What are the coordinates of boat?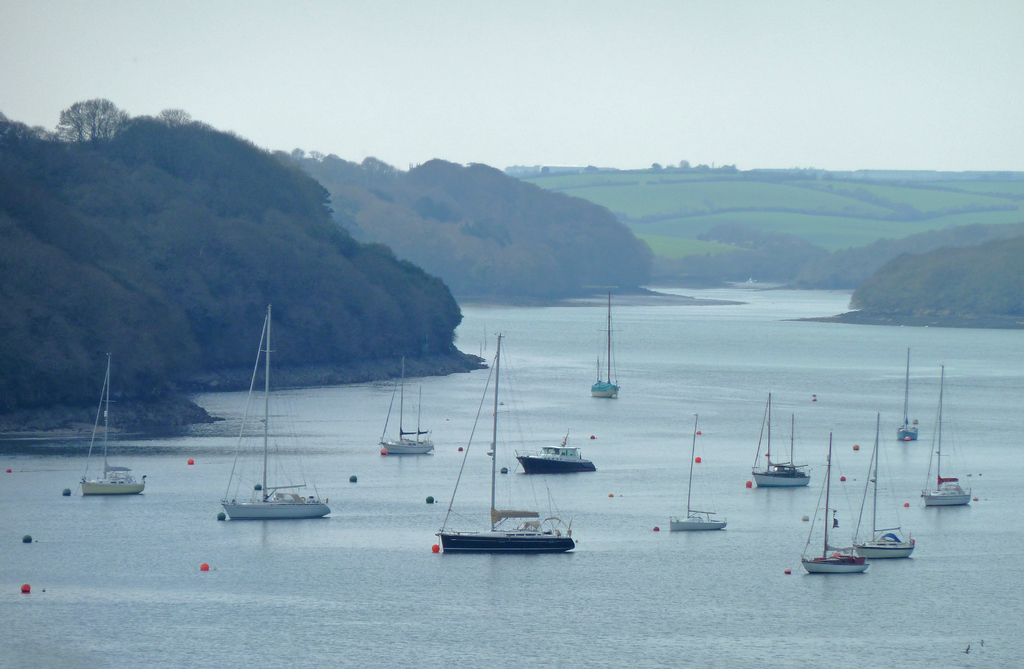
region(896, 346, 922, 441).
